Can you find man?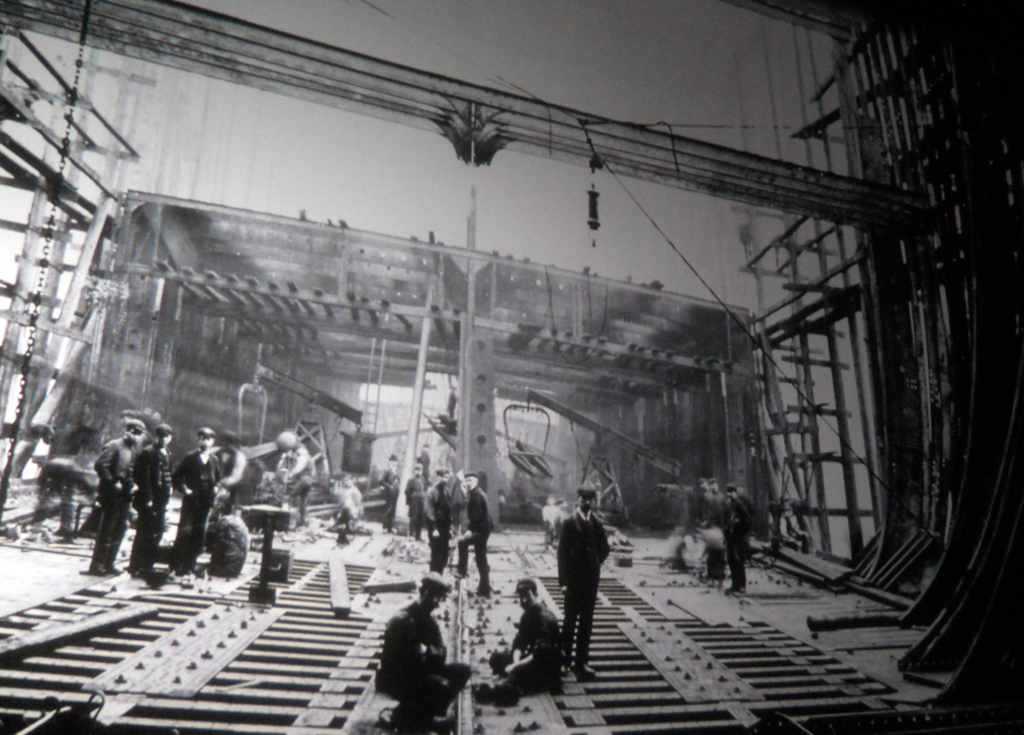
Yes, bounding box: (left=270, top=430, right=322, bottom=512).
